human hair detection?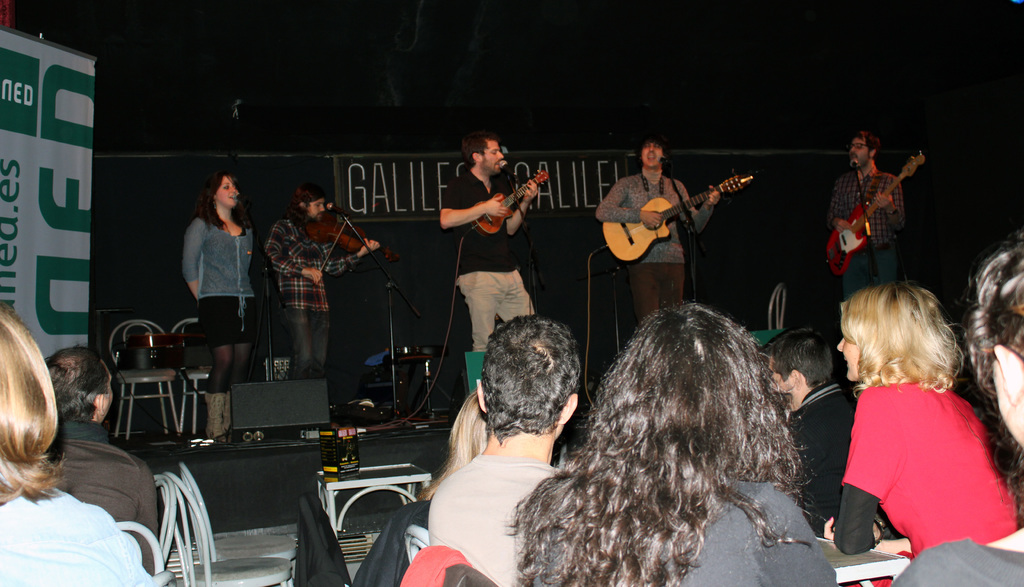
965:236:1023:409
